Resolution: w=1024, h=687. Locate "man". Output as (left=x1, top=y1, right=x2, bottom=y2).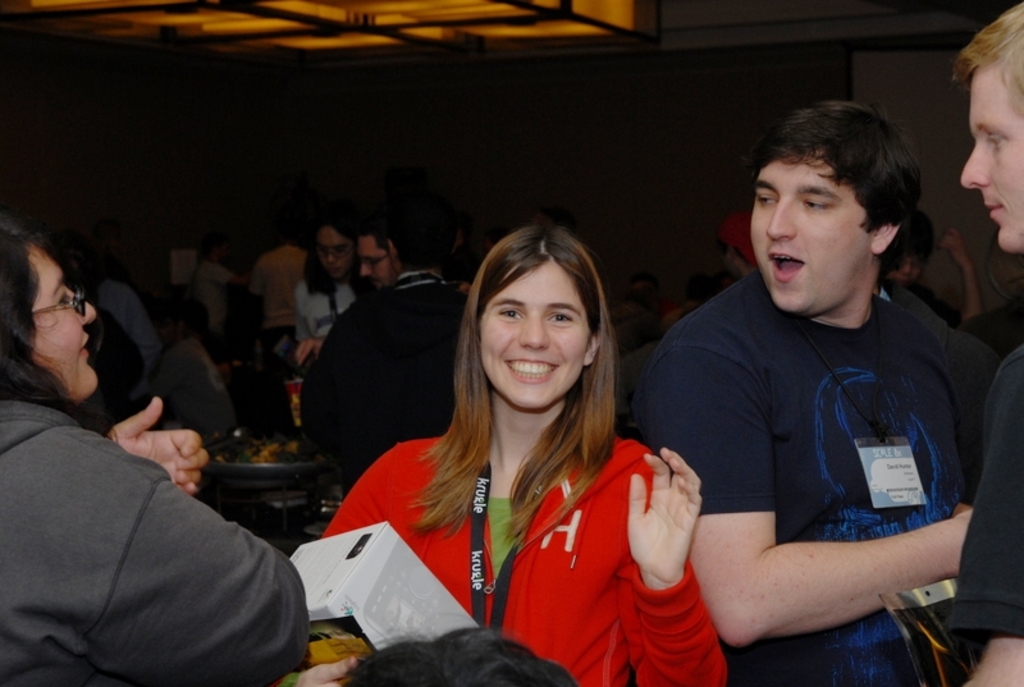
(left=128, top=290, right=233, bottom=444).
